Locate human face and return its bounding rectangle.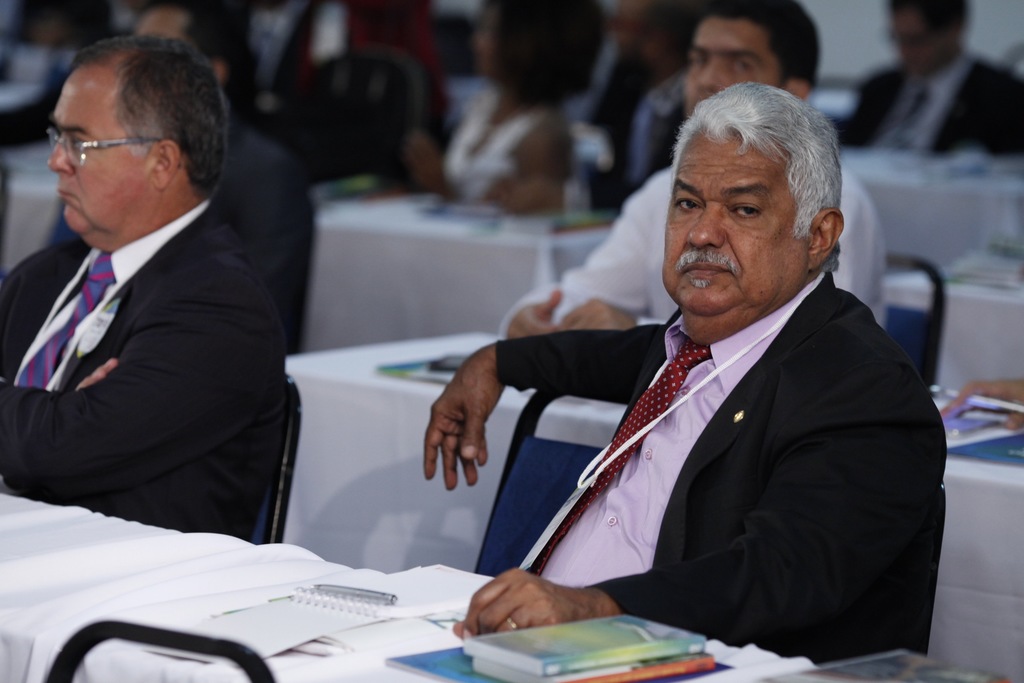
<region>47, 66, 163, 244</region>.
